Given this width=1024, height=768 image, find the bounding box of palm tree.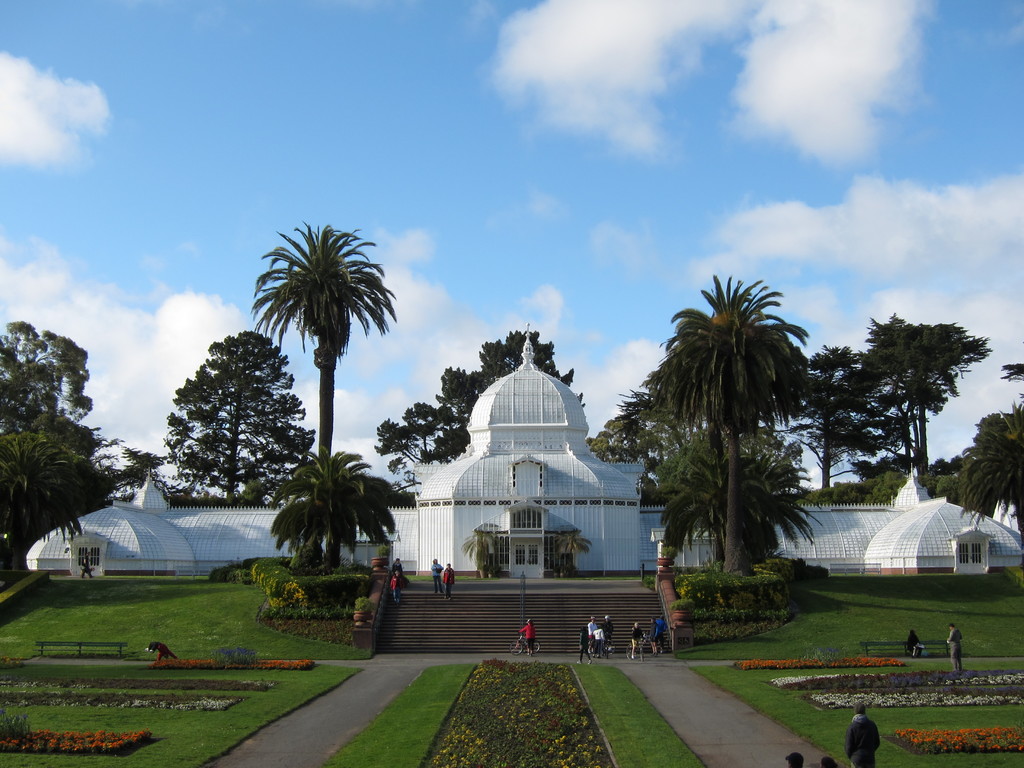
{"x1": 626, "y1": 283, "x2": 836, "y2": 660}.
